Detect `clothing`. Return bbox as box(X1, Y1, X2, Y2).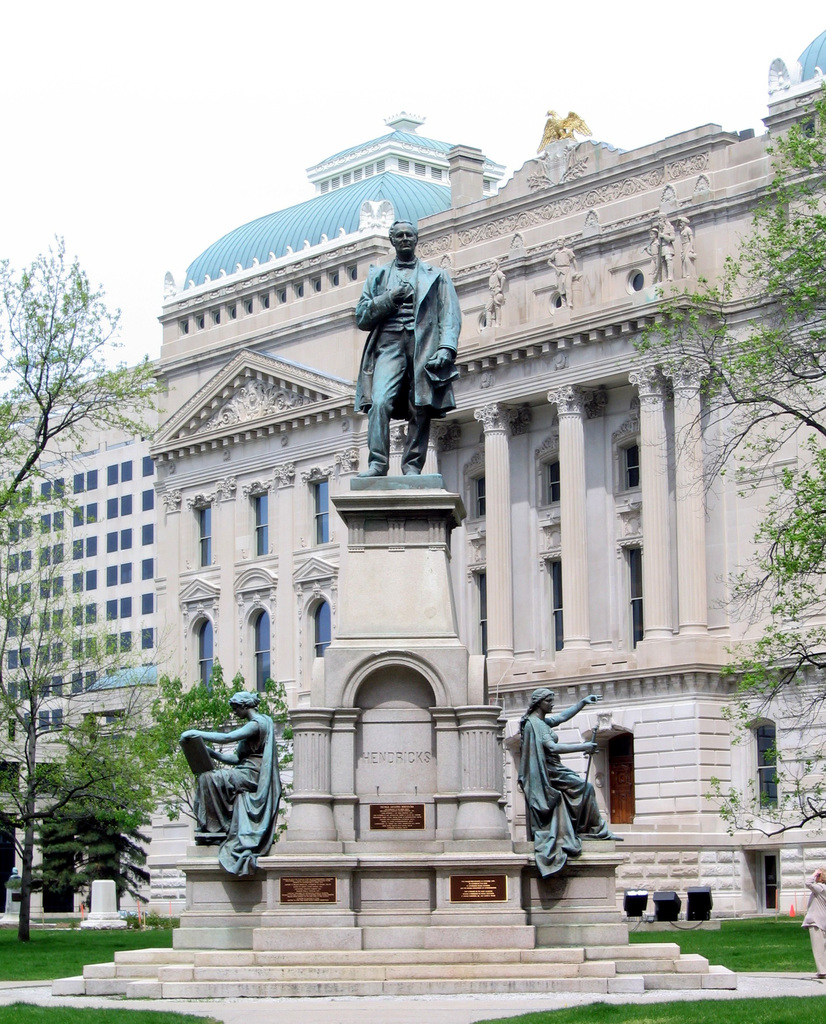
box(679, 228, 695, 276).
